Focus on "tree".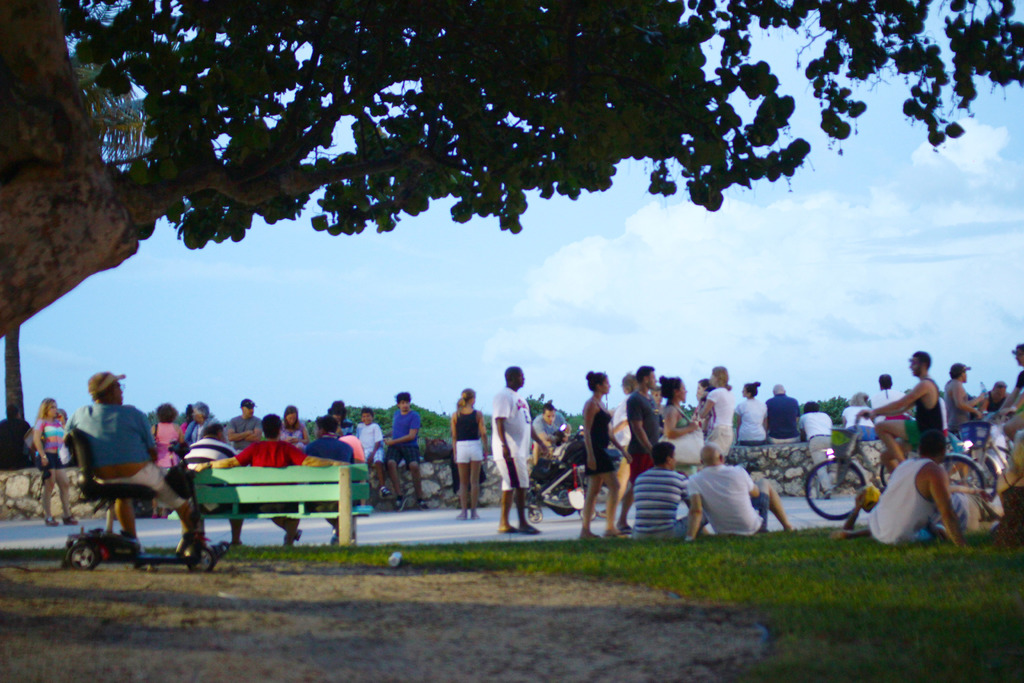
Focused at l=798, t=394, r=848, b=428.
